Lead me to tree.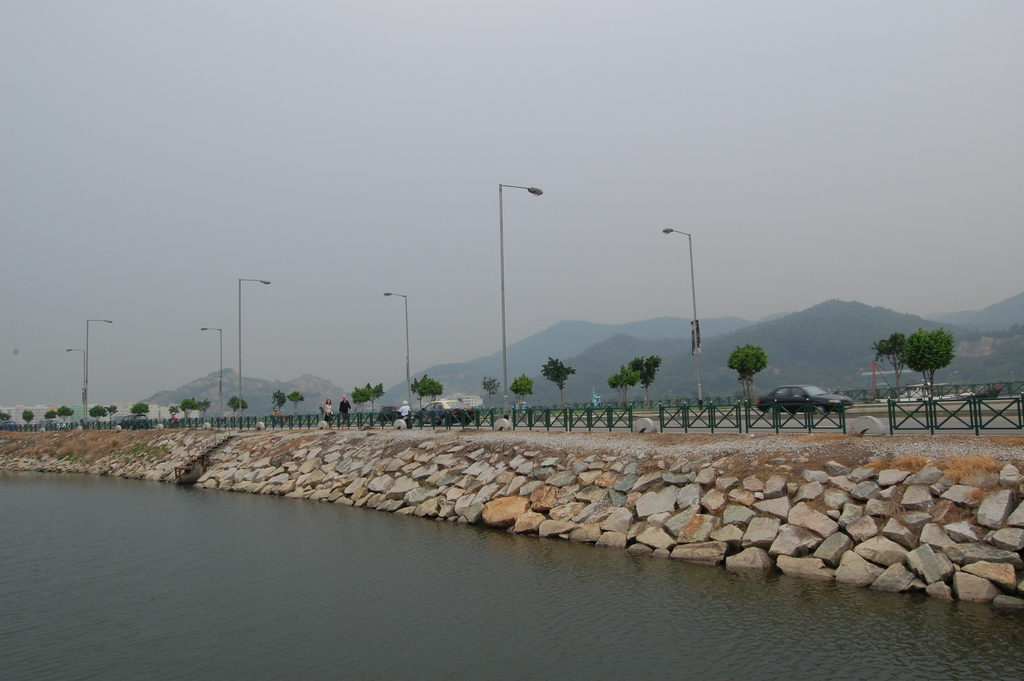
Lead to {"left": 872, "top": 332, "right": 909, "bottom": 396}.
